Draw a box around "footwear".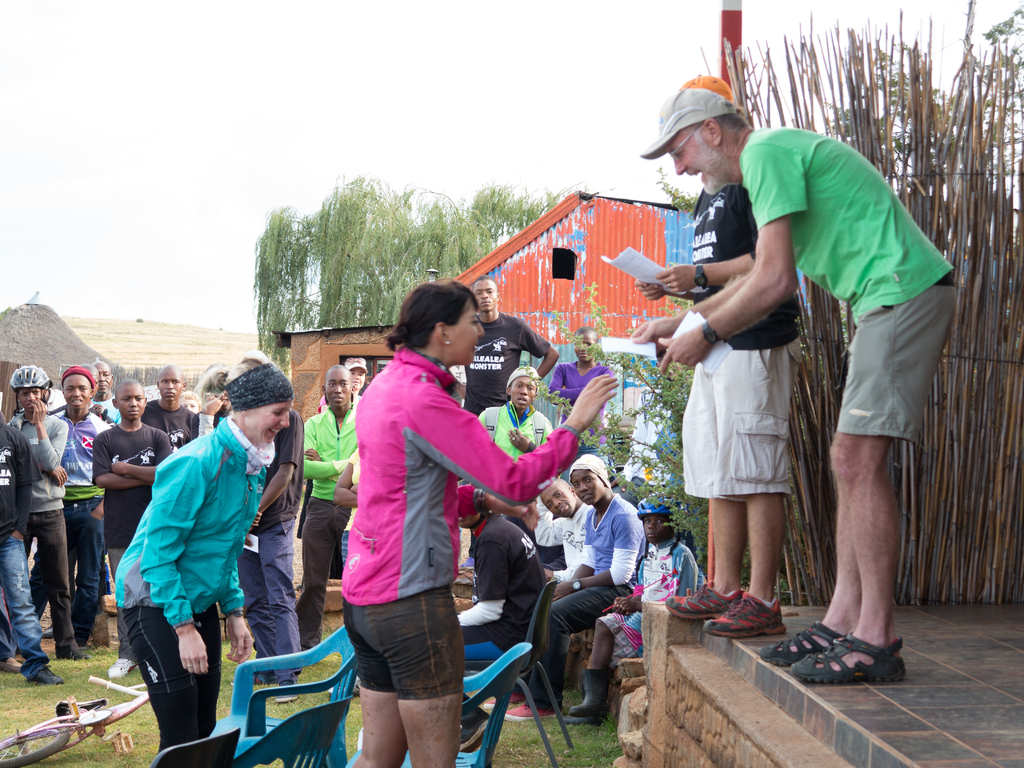
l=252, t=674, r=275, b=685.
